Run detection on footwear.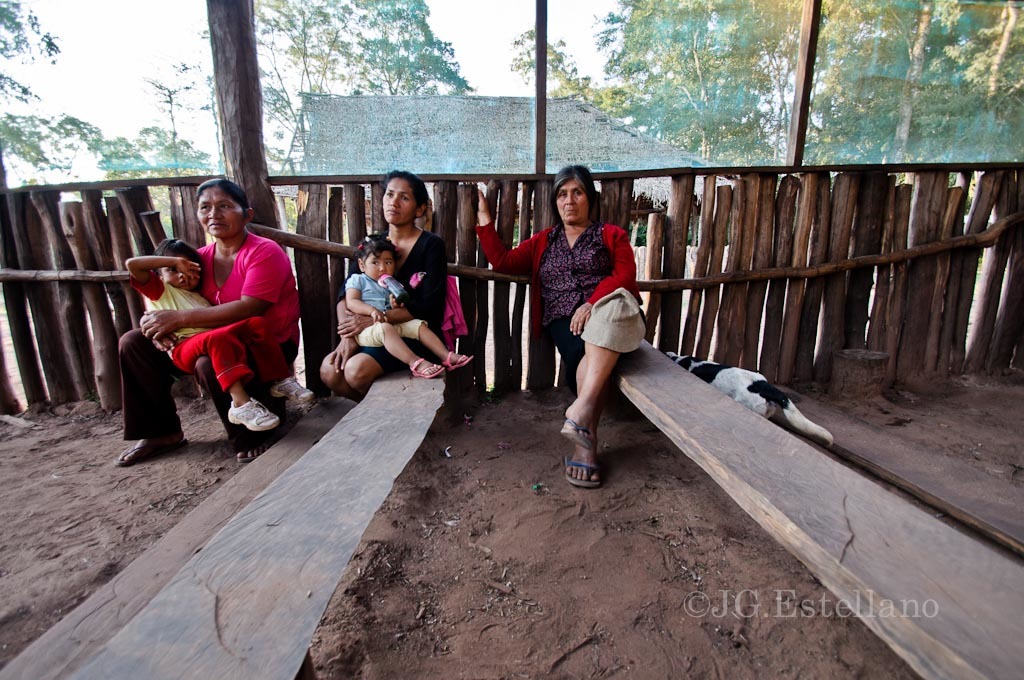
Result: 439,340,469,373.
